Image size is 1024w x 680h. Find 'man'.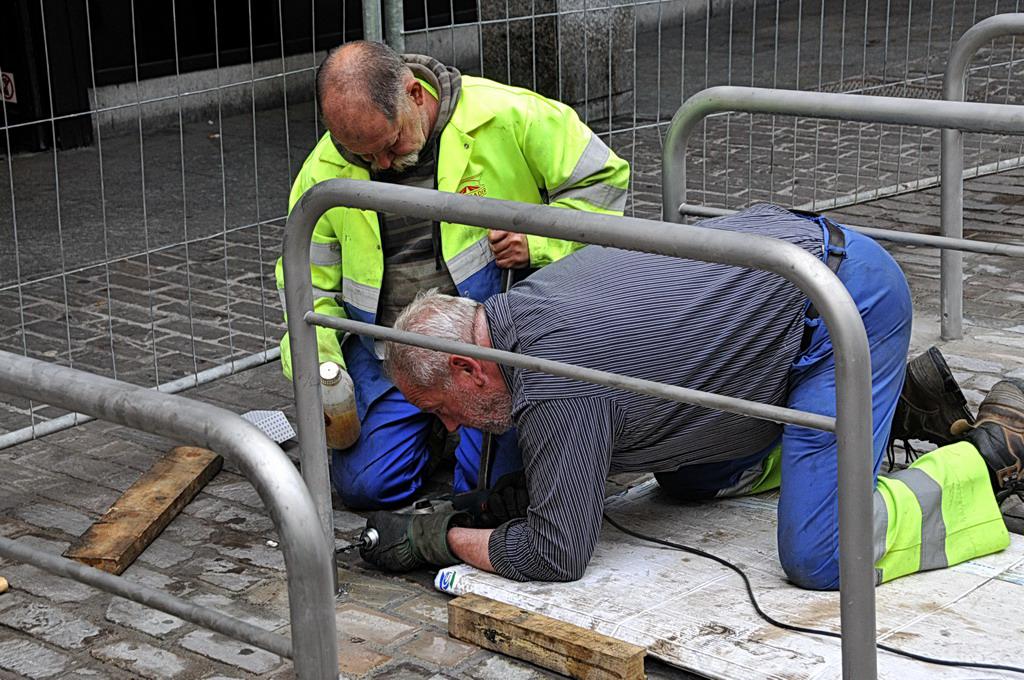
[x1=359, y1=204, x2=1023, y2=593].
